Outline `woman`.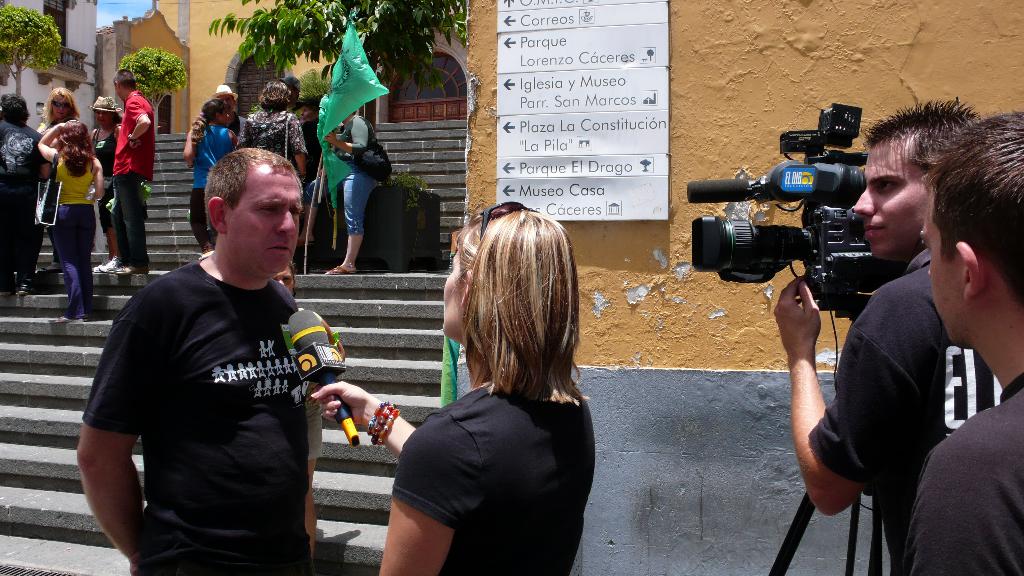
Outline: rect(38, 121, 101, 324).
